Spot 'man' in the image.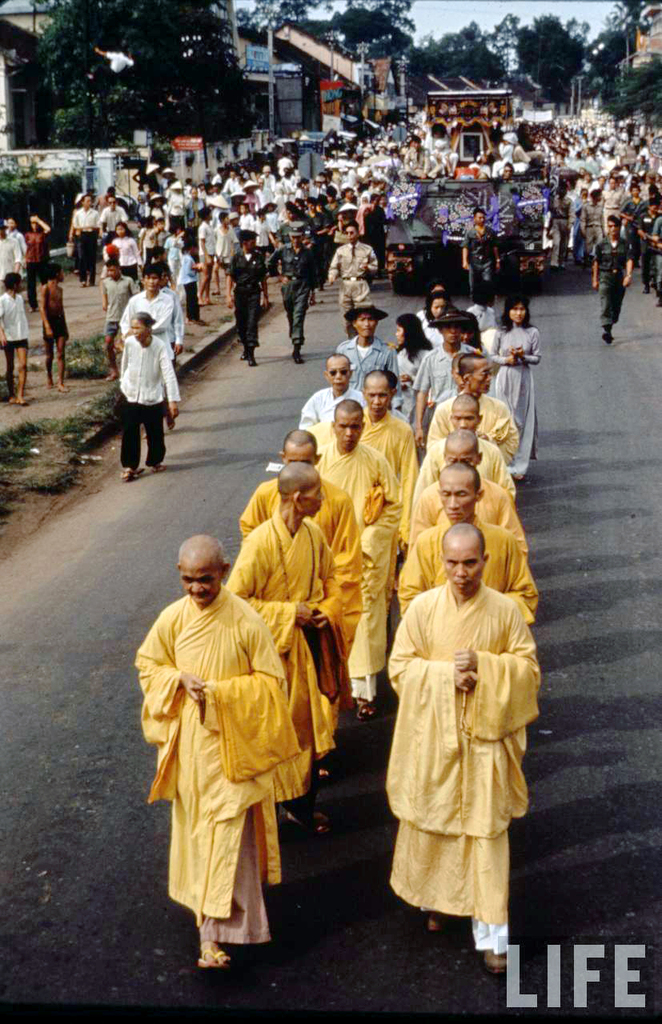
'man' found at <region>463, 208, 506, 309</region>.
